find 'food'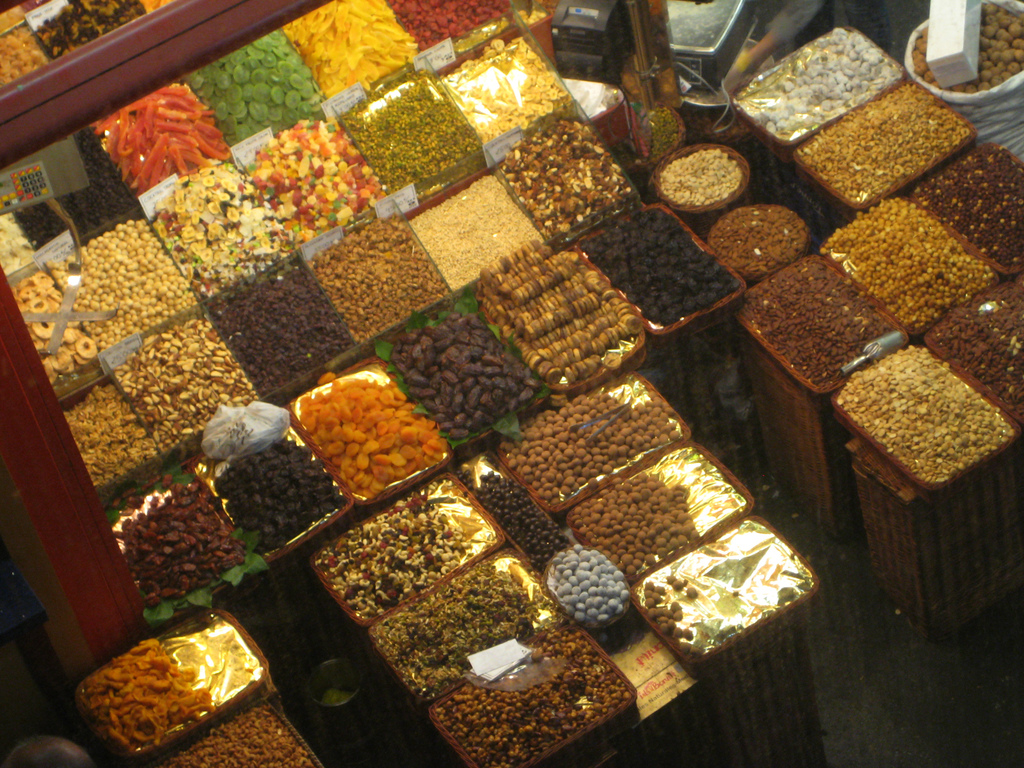
<box>62,378,163,488</box>
